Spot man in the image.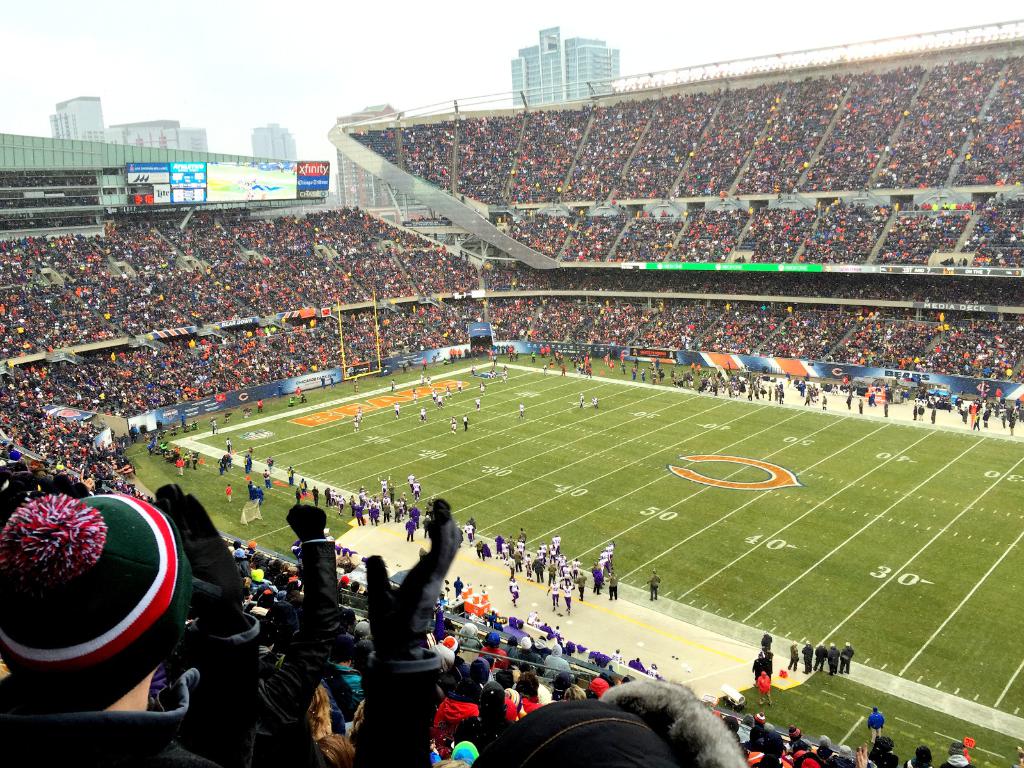
man found at region(575, 572, 587, 600).
